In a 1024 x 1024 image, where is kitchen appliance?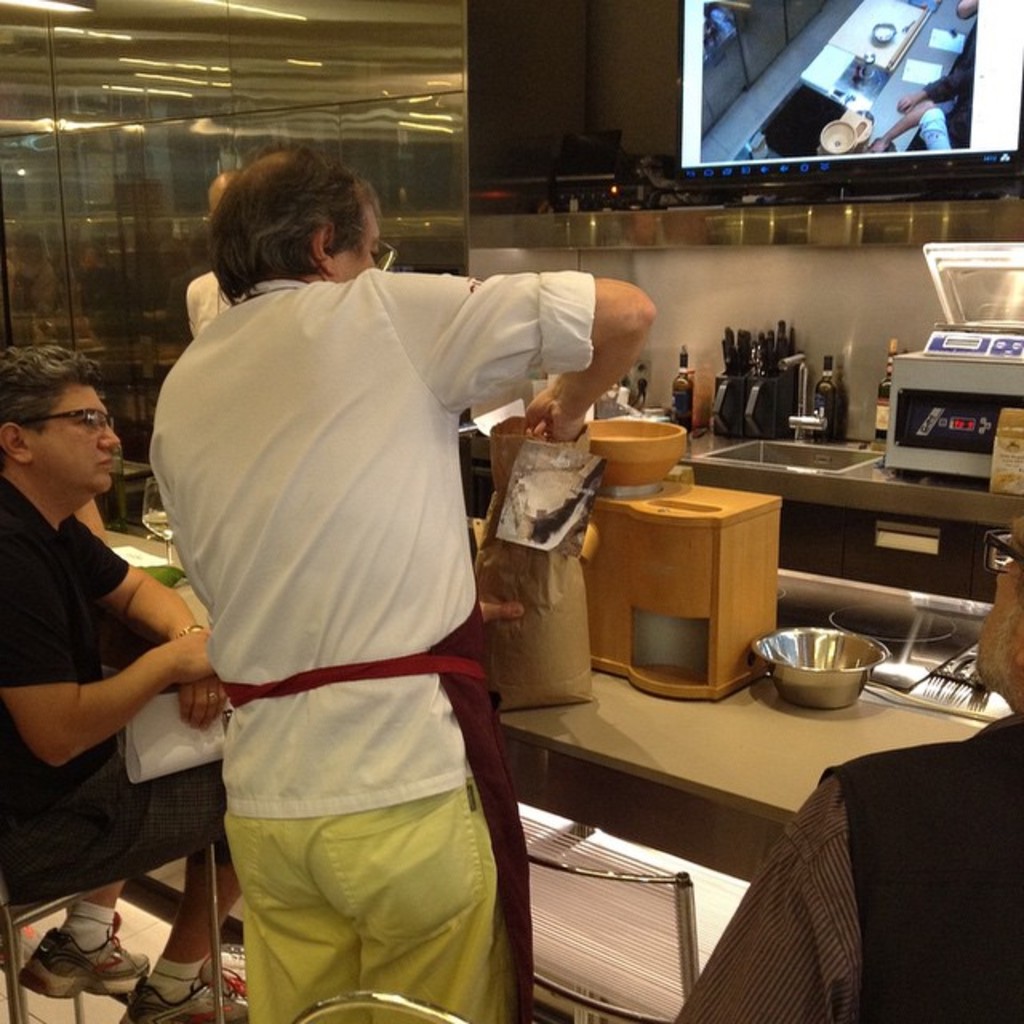
locate(744, 624, 885, 707).
